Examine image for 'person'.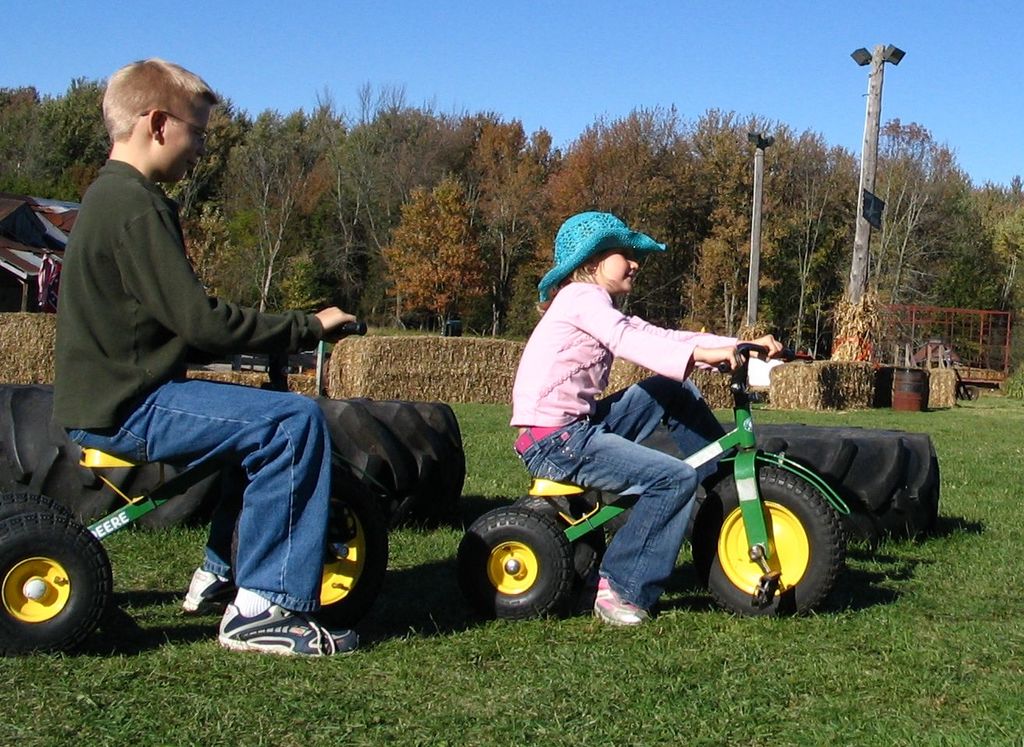
Examination result: BBox(509, 208, 782, 625).
